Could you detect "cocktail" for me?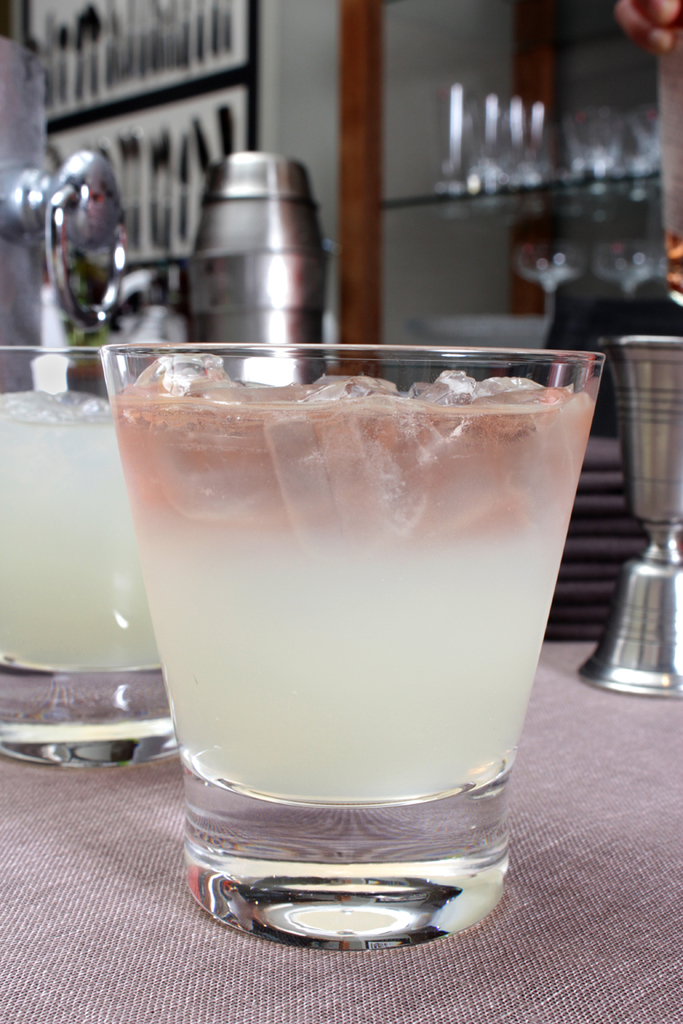
Detection result: BBox(83, 343, 604, 960).
